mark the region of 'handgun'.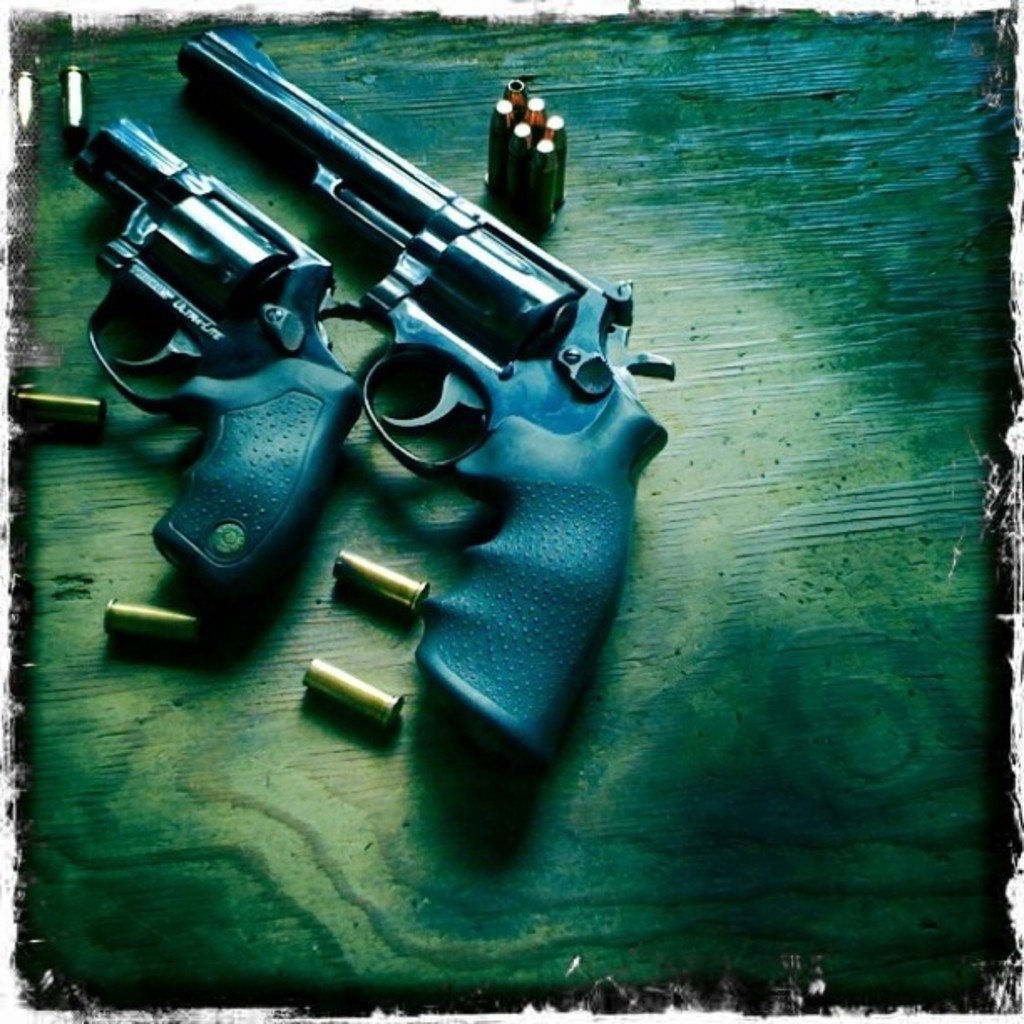
Region: {"x1": 77, "y1": 117, "x2": 376, "y2": 587}.
